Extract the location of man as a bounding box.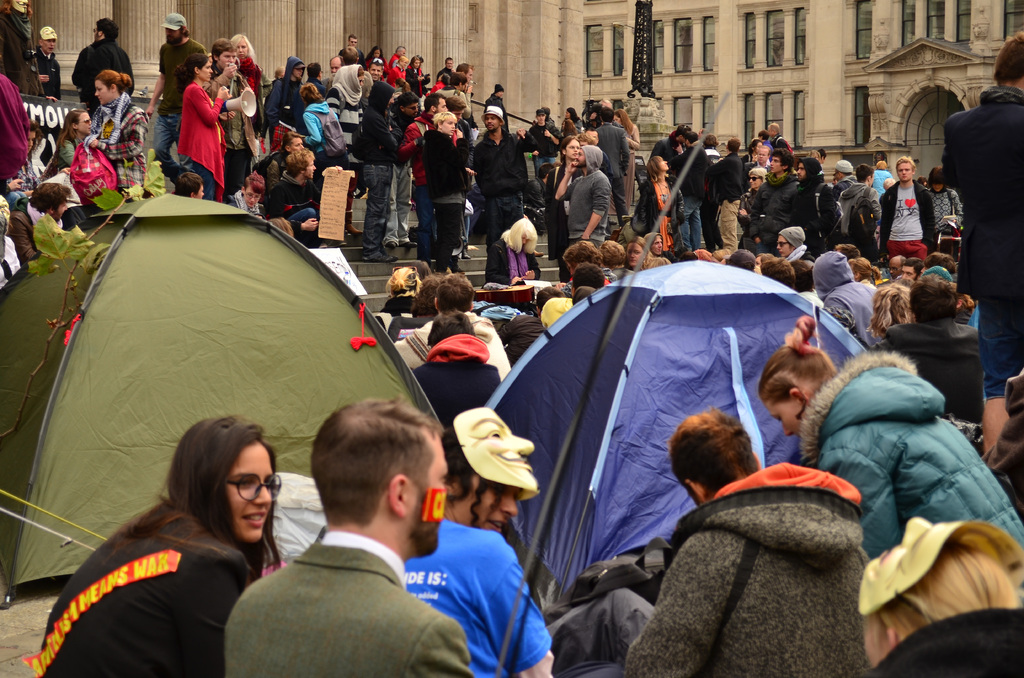
bbox=(592, 110, 631, 230).
